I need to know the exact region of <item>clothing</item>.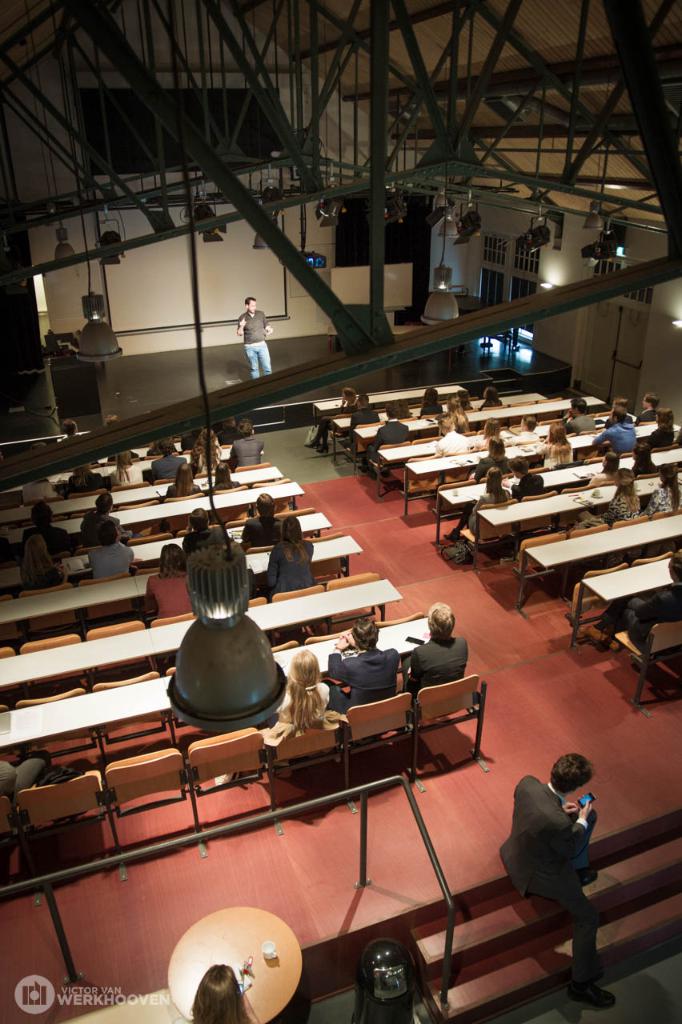
Region: bbox=(598, 414, 656, 449).
